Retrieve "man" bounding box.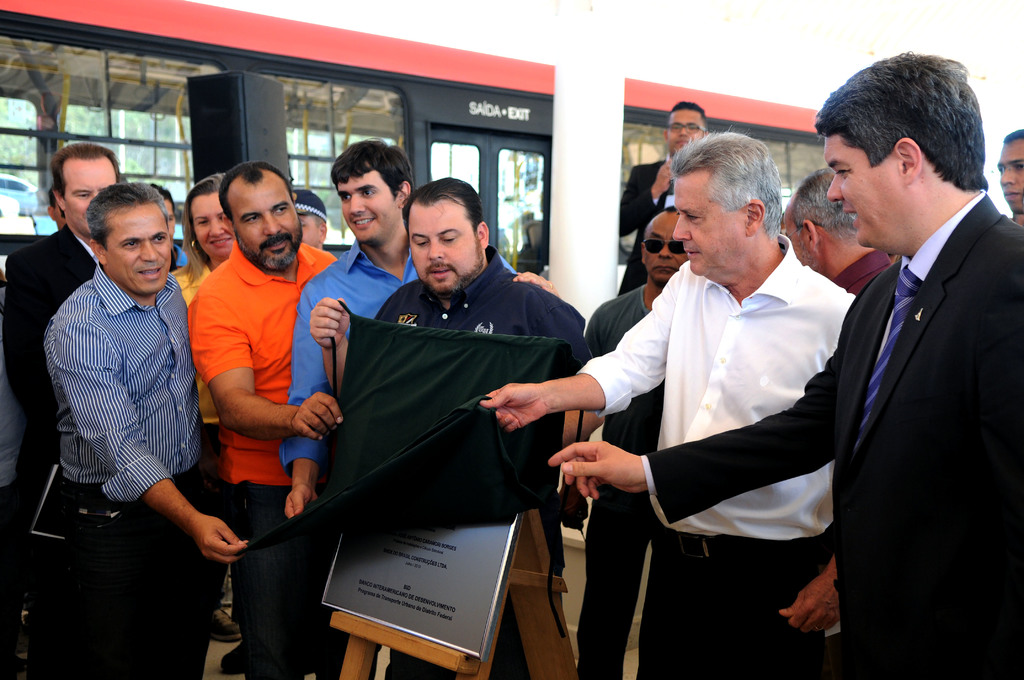
Bounding box: 309:180:589:679.
